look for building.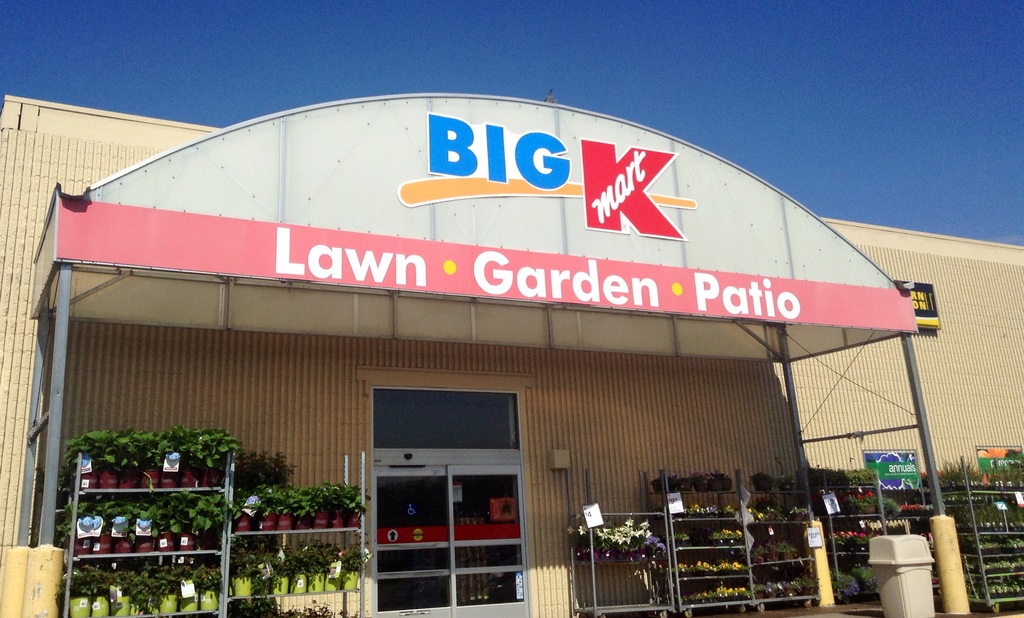
Found: 0:90:1023:617.
